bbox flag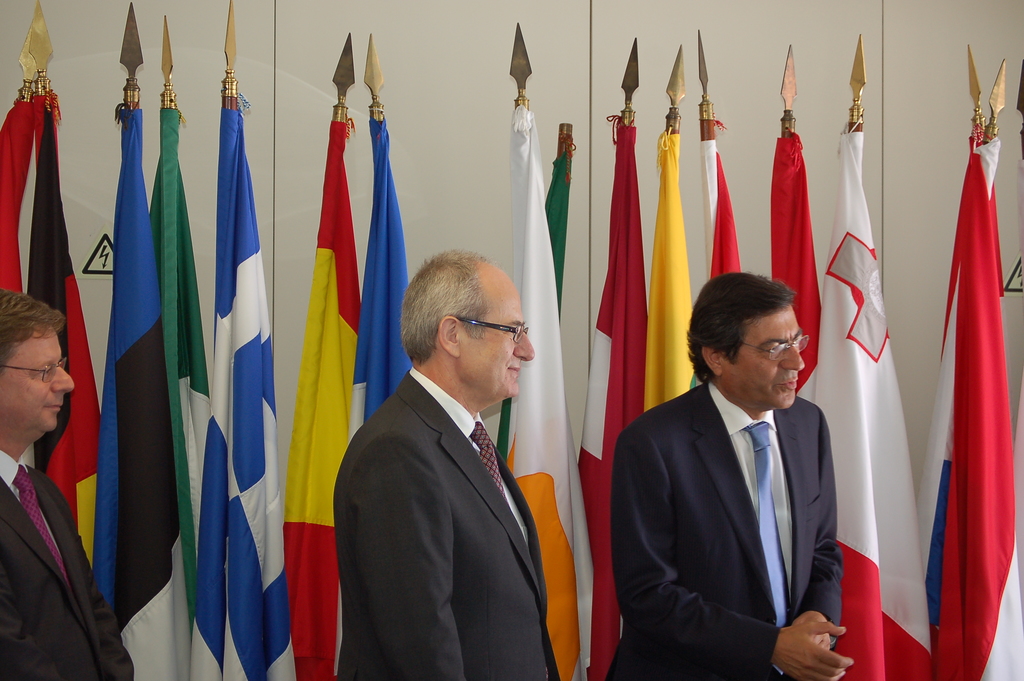
detection(0, 62, 102, 548)
